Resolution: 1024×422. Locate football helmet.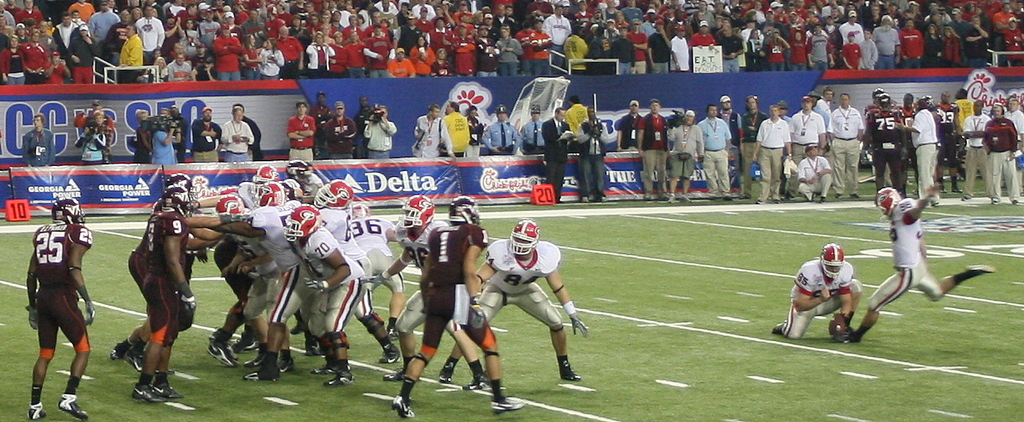
select_region(403, 193, 436, 231).
